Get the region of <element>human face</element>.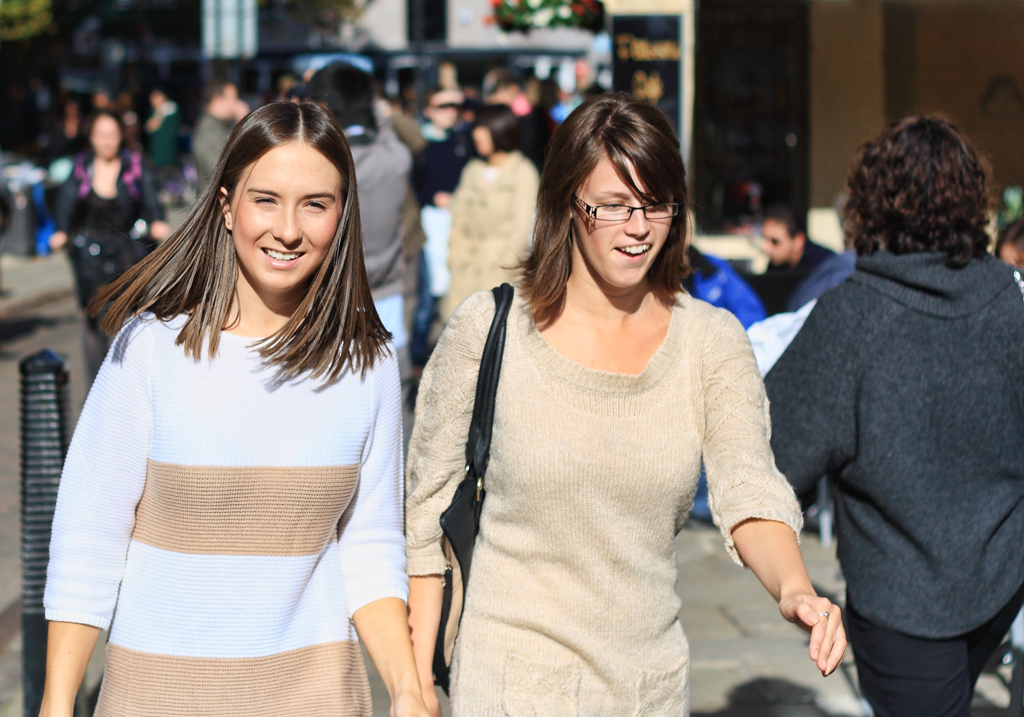
<bbox>656, 41, 668, 56</bbox>.
